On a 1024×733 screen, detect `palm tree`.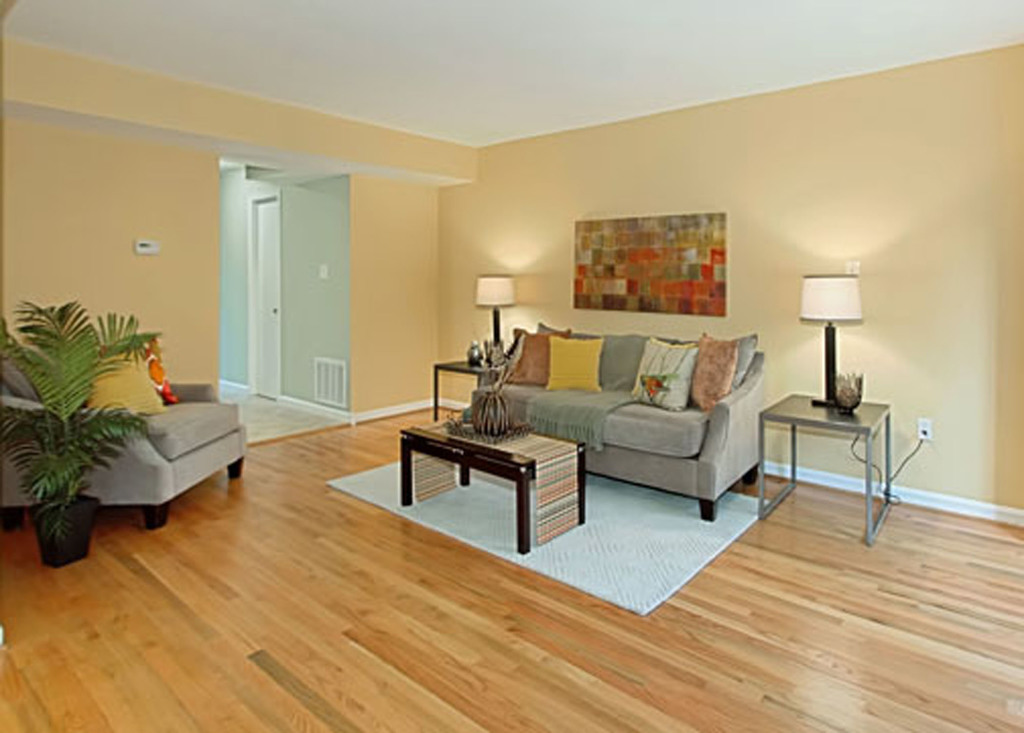
(x1=7, y1=336, x2=120, y2=565).
